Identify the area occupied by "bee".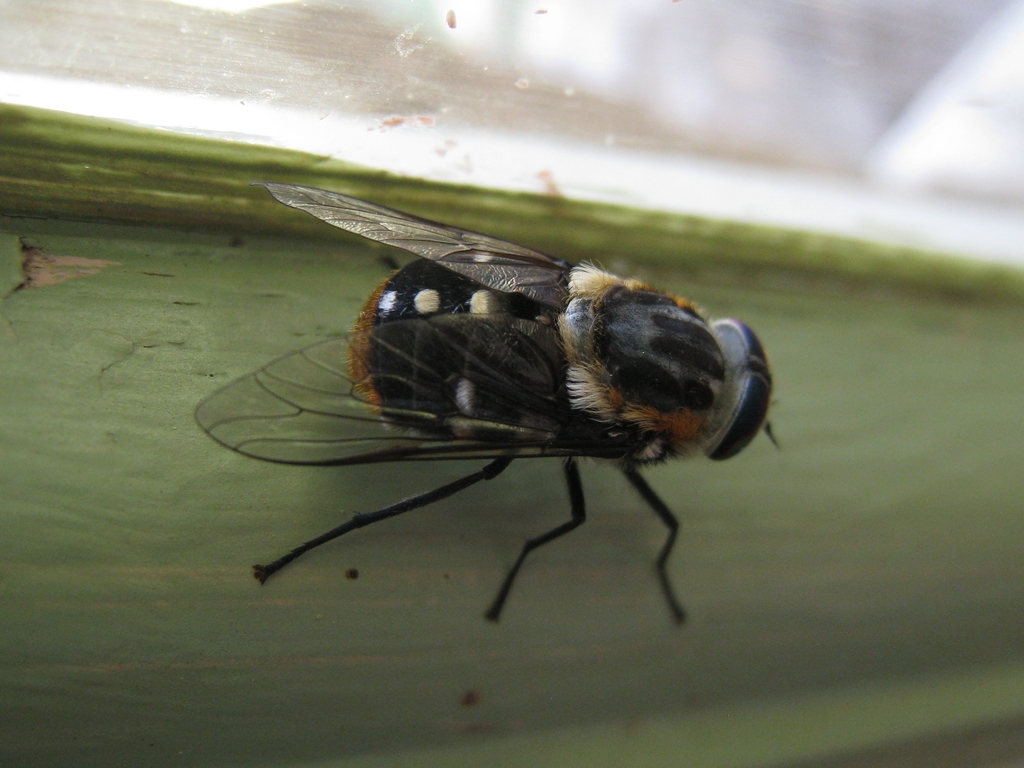
Area: 275,237,783,657.
